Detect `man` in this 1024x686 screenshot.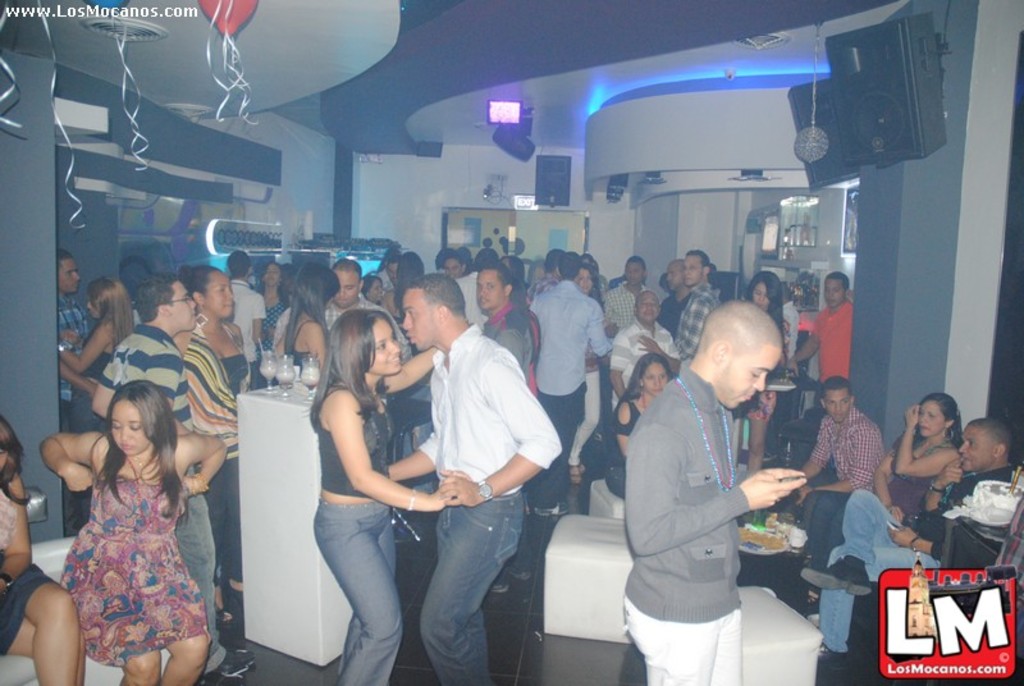
Detection: box=[620, 302, 805, 685].
